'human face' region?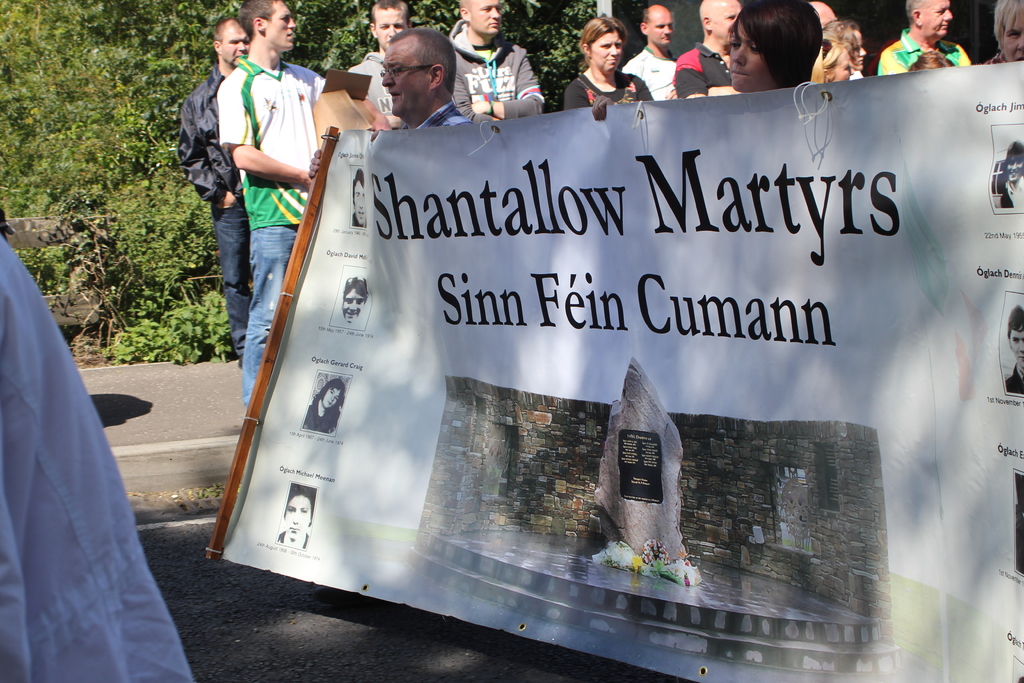
bbox=[998, 12, 1023, 63]
